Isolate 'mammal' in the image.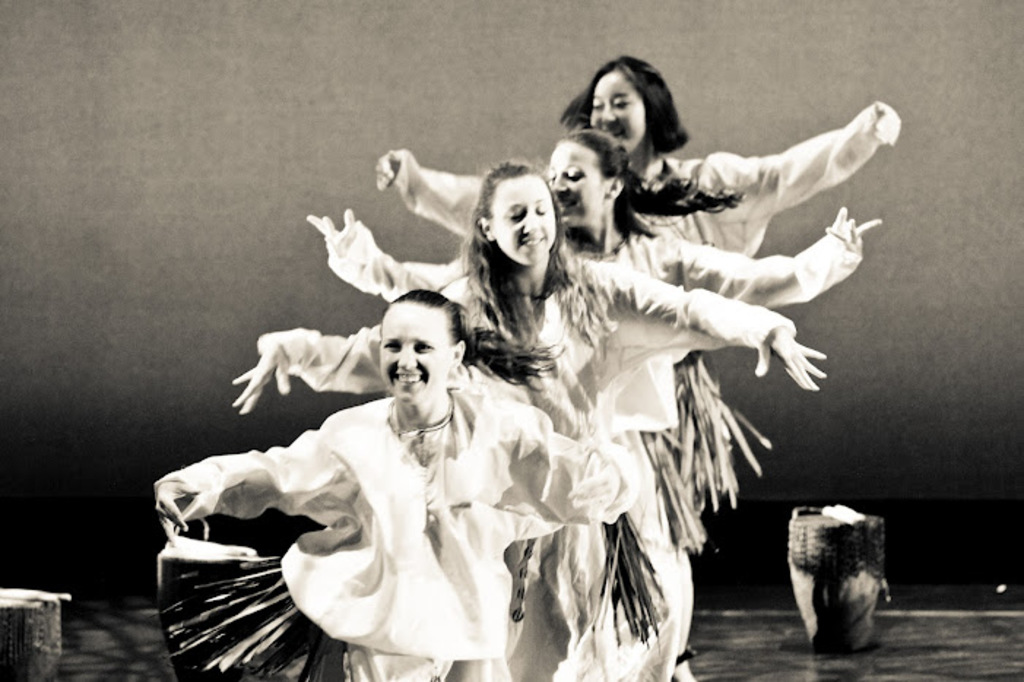
Isolated region: 374, 54, 901, 513.
